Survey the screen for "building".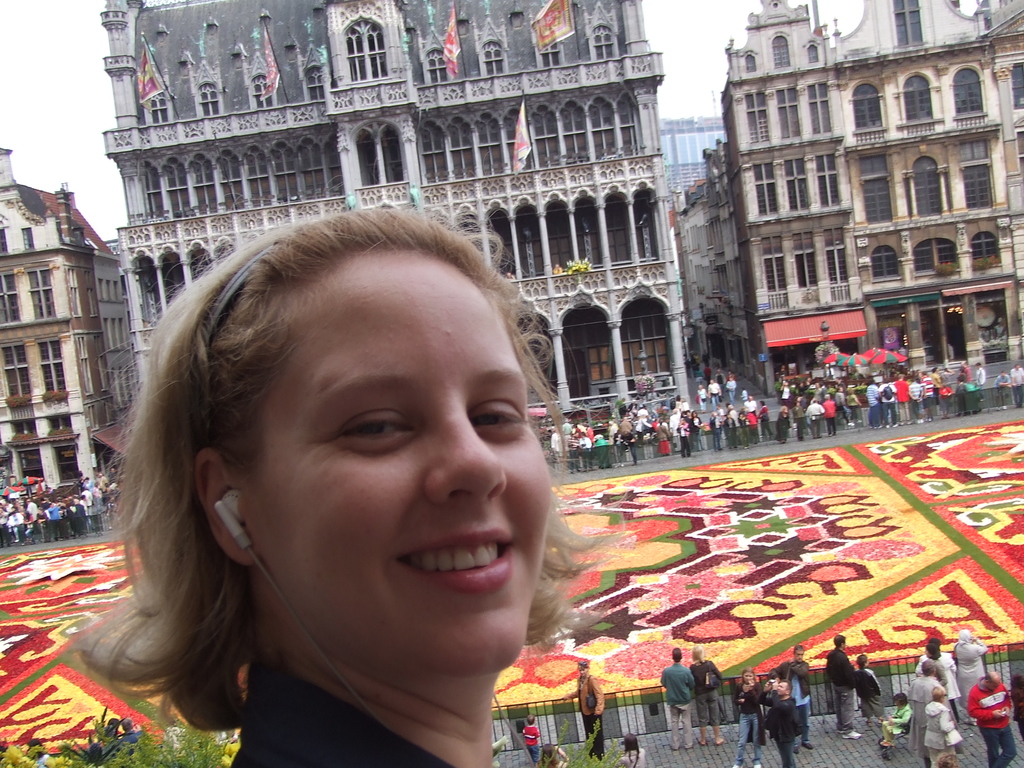
Survey found: x1=676 y1=0 x2=1023 y2=399.
